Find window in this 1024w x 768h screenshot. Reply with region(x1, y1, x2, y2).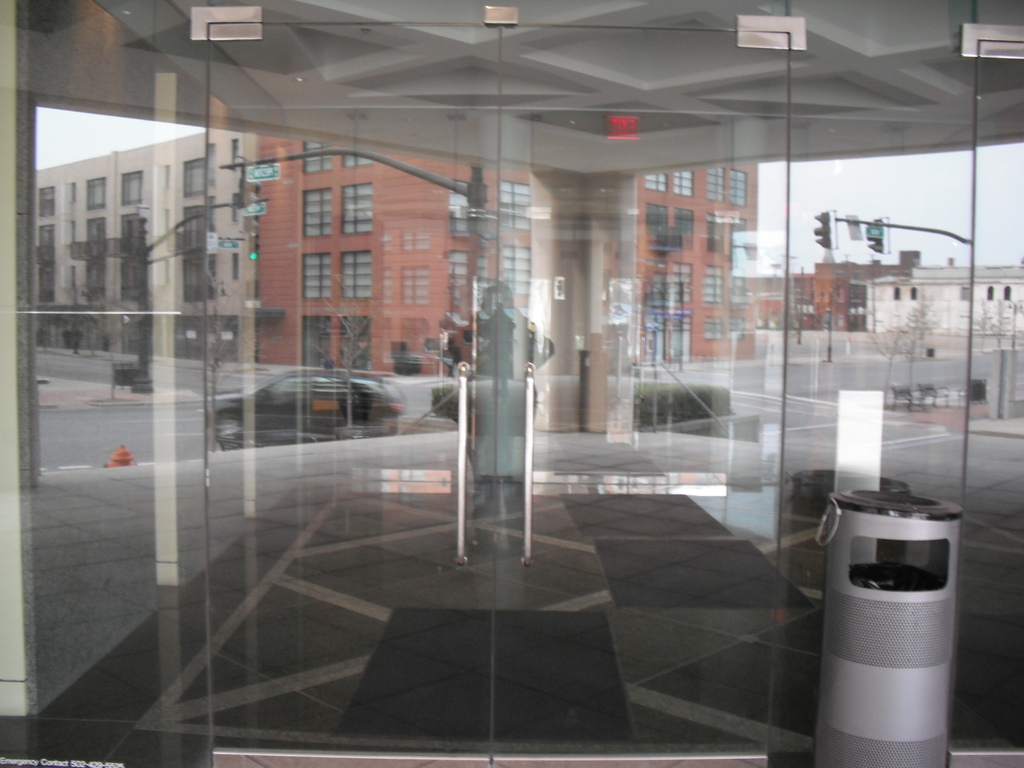
region(227, 136, 241, 172).
